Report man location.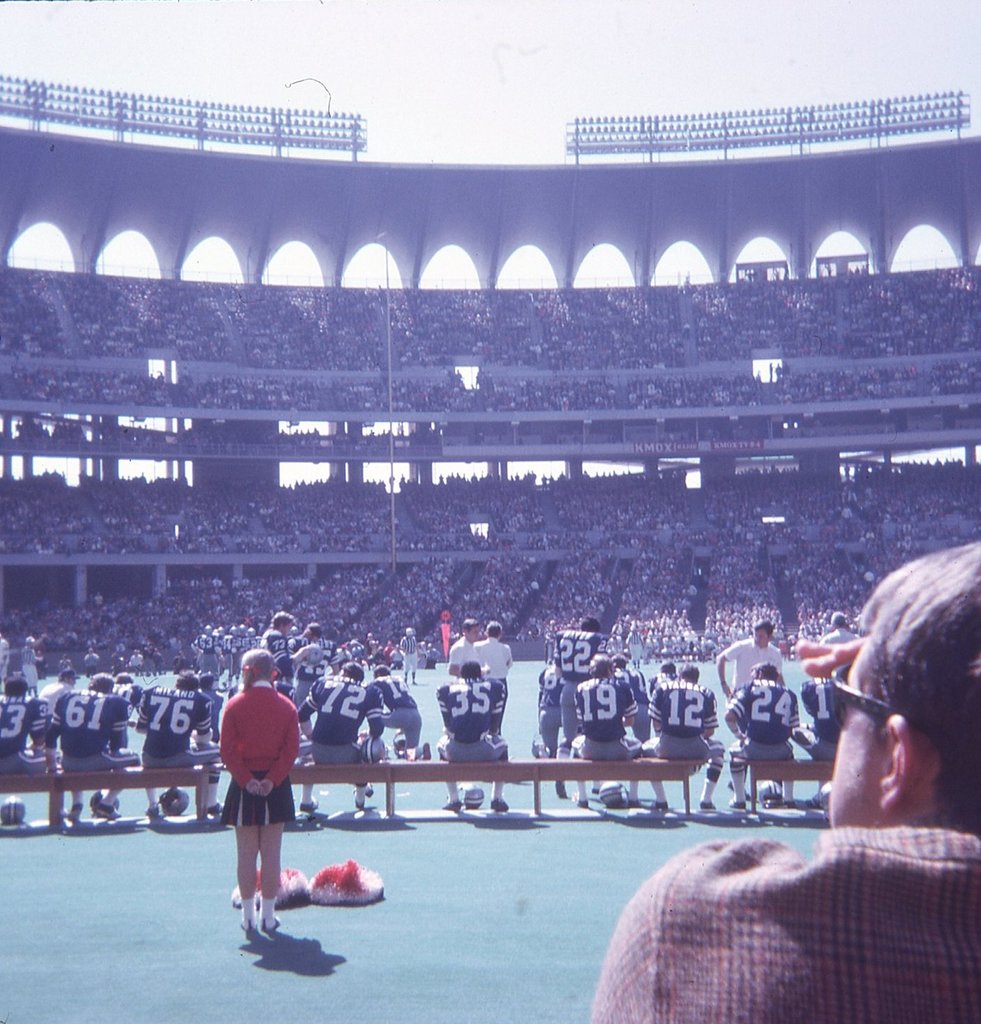
Report: {"x1": 299, "y1": 621, "x2": 341, "y2": 698}.
